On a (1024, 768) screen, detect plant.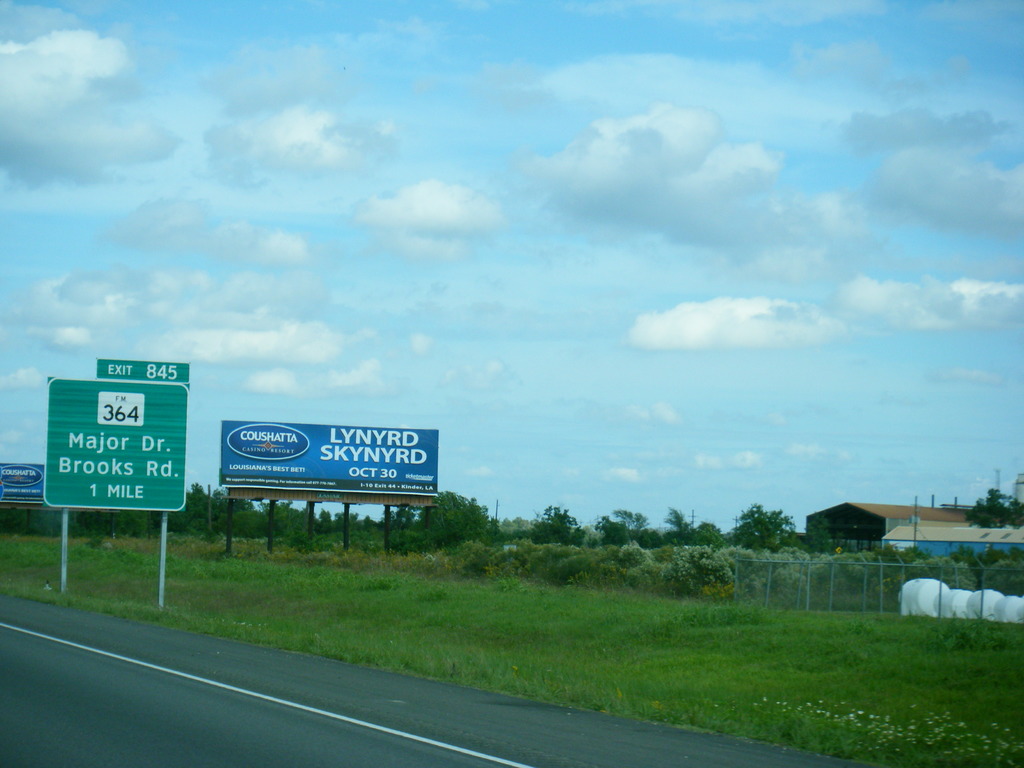
x1=679 y1=553 x2=710 y2=586.
